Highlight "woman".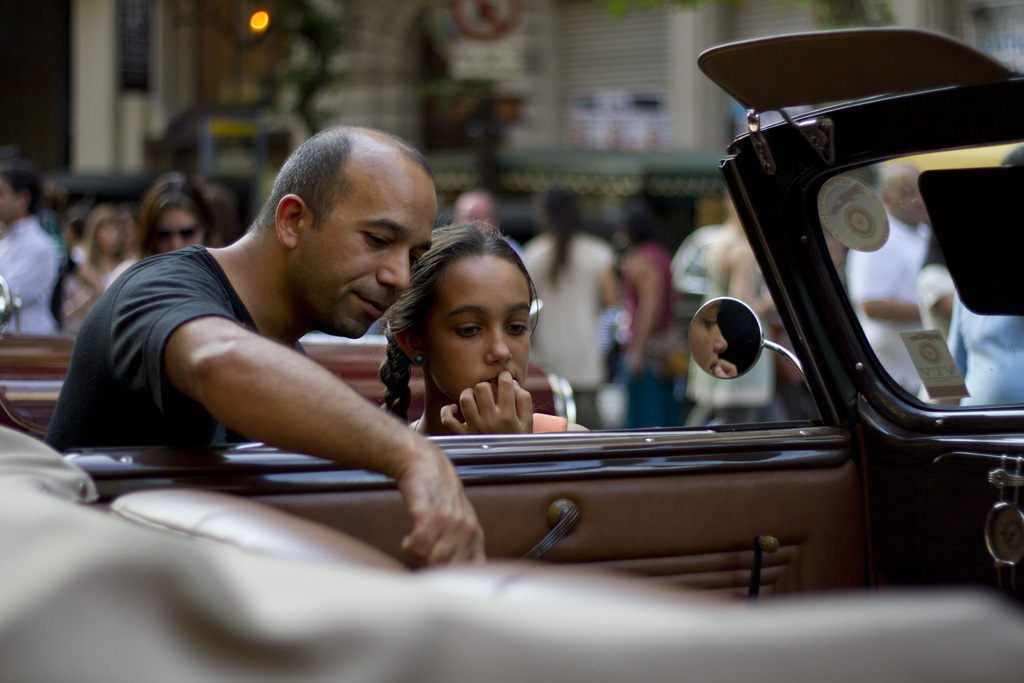
Highlighted region: box(616, 196, 676, 430).
